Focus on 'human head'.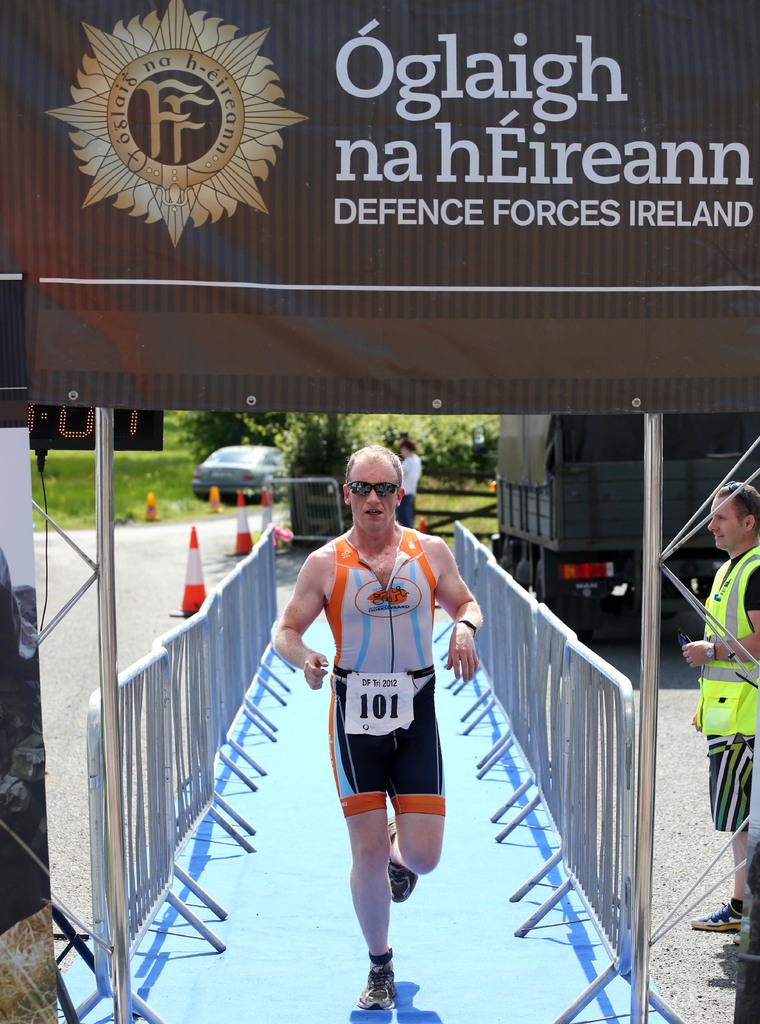
Focused at rect(708, 481, 759, 550).
